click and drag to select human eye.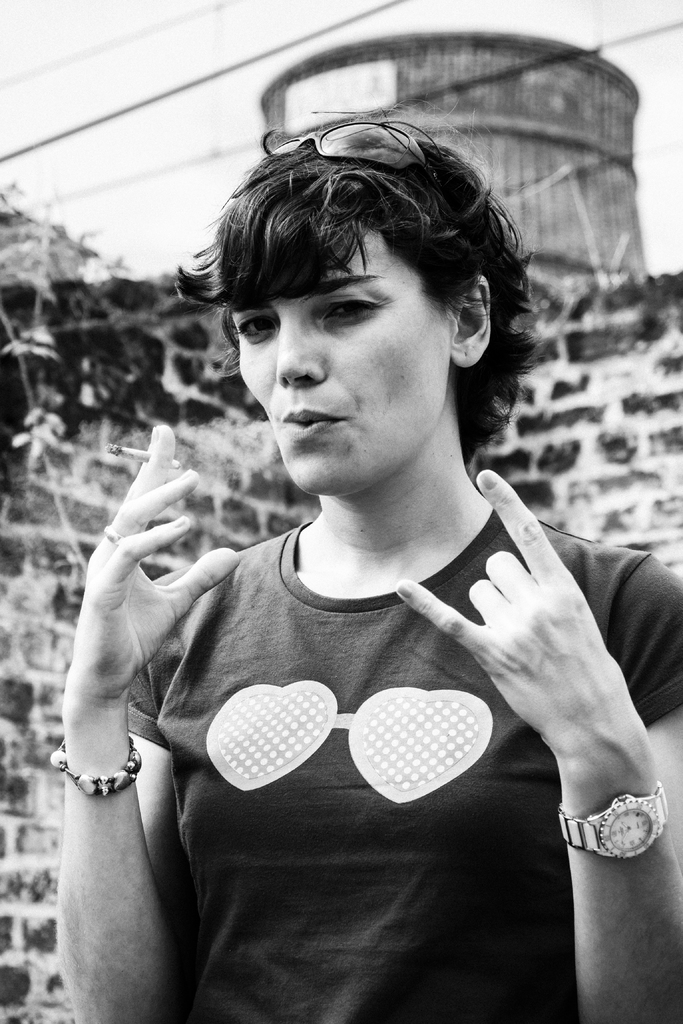
Selection: [left=304, top=284, right=409, bottom=337].
